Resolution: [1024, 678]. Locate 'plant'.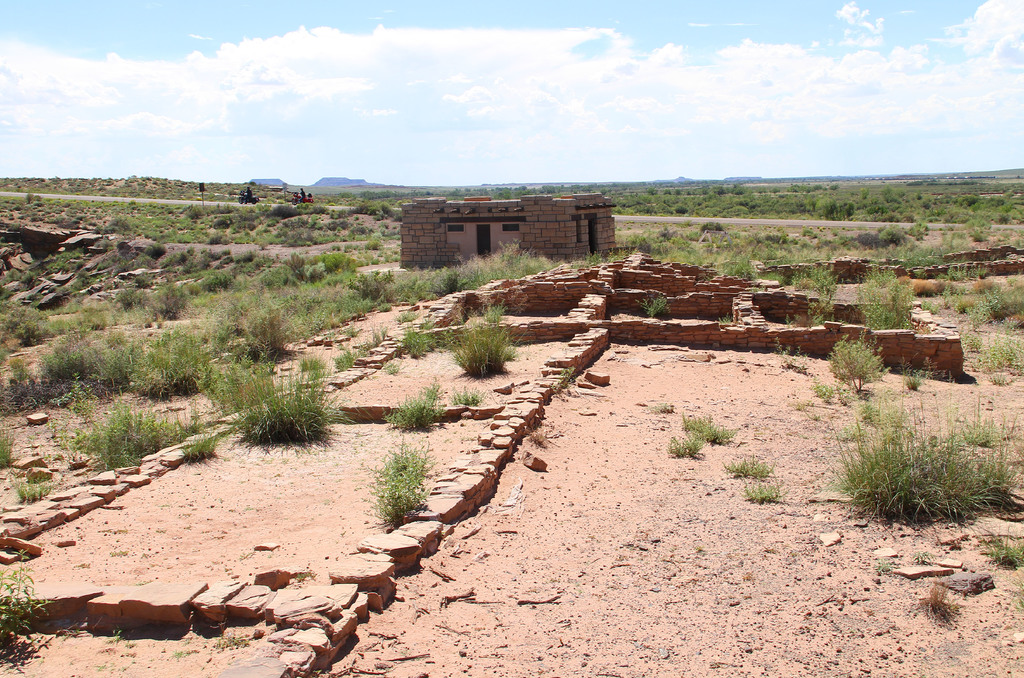
pyautogui.locateOnScreen(874, 559, 901, 577).
